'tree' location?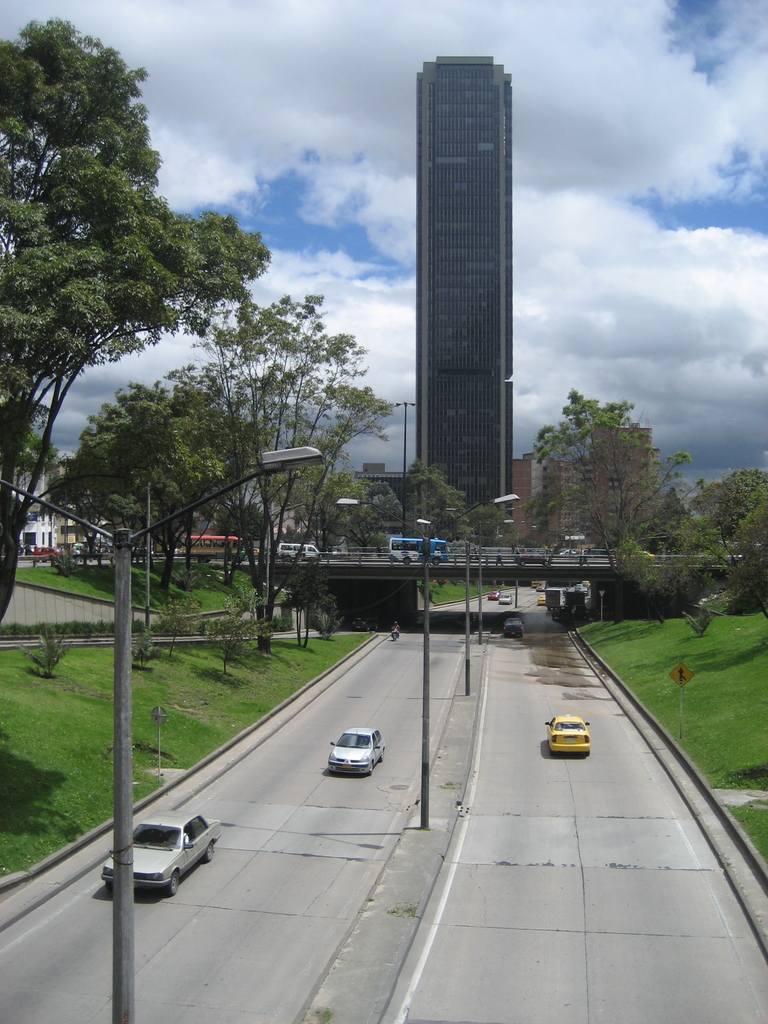
[left=408, top=465, right=472, bottom=547]
